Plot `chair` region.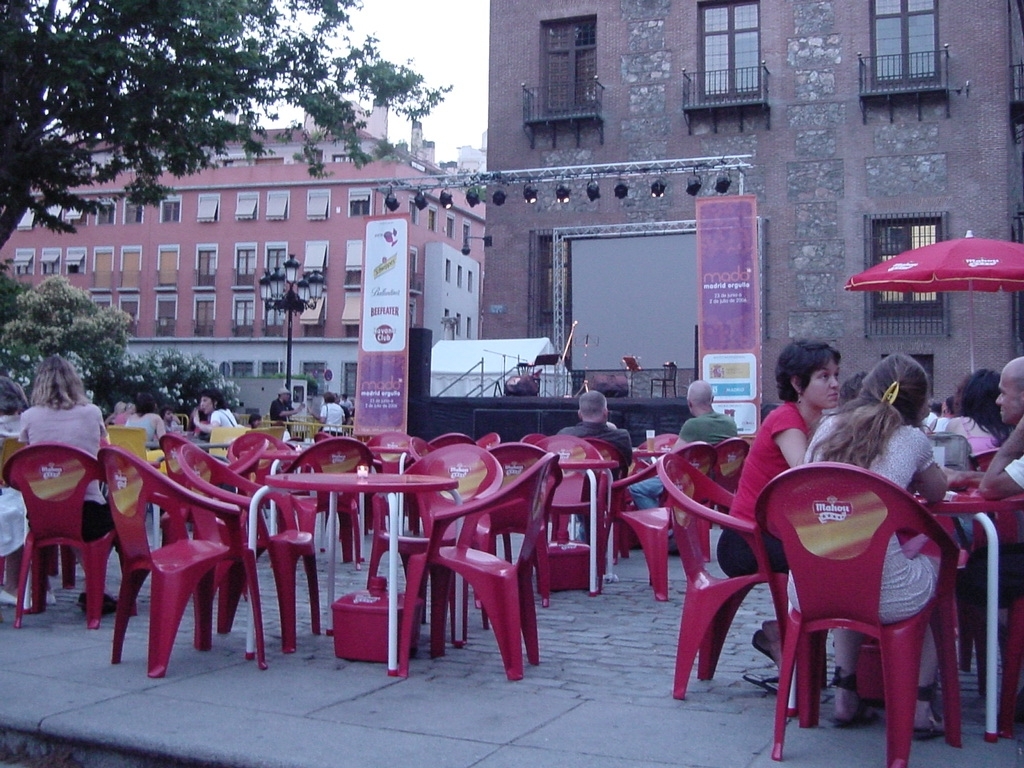
Plotted at x1=699, y1=439, x2=744, y2=554.
